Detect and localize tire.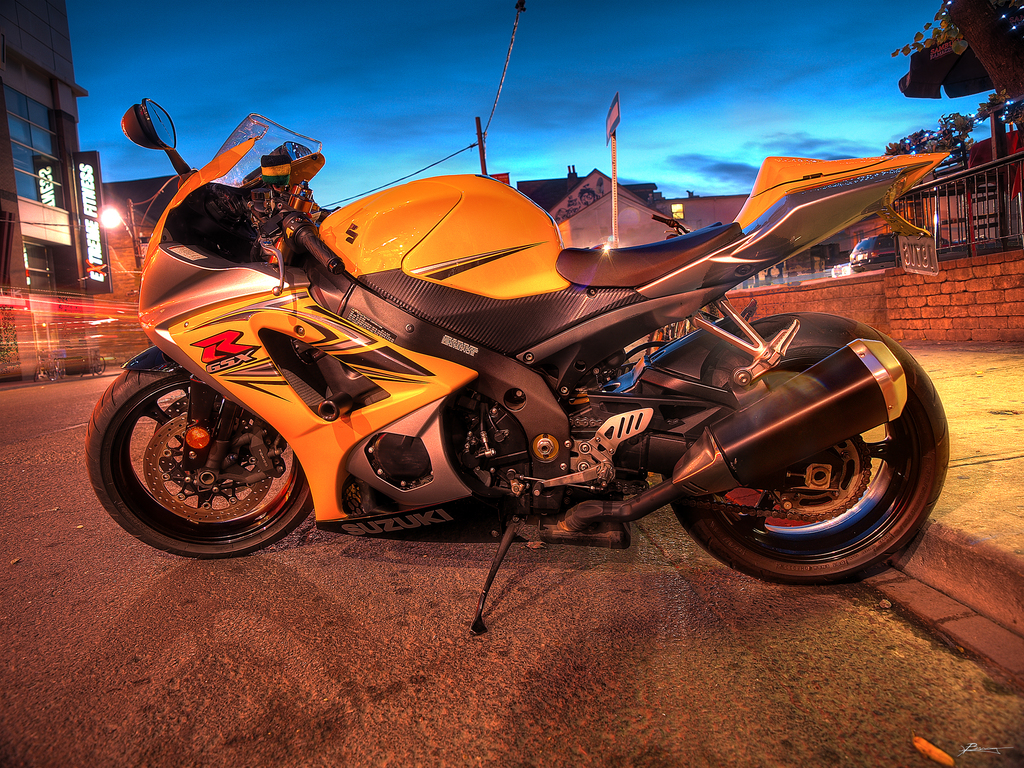
Localized at (86, 368, 314, 557).
